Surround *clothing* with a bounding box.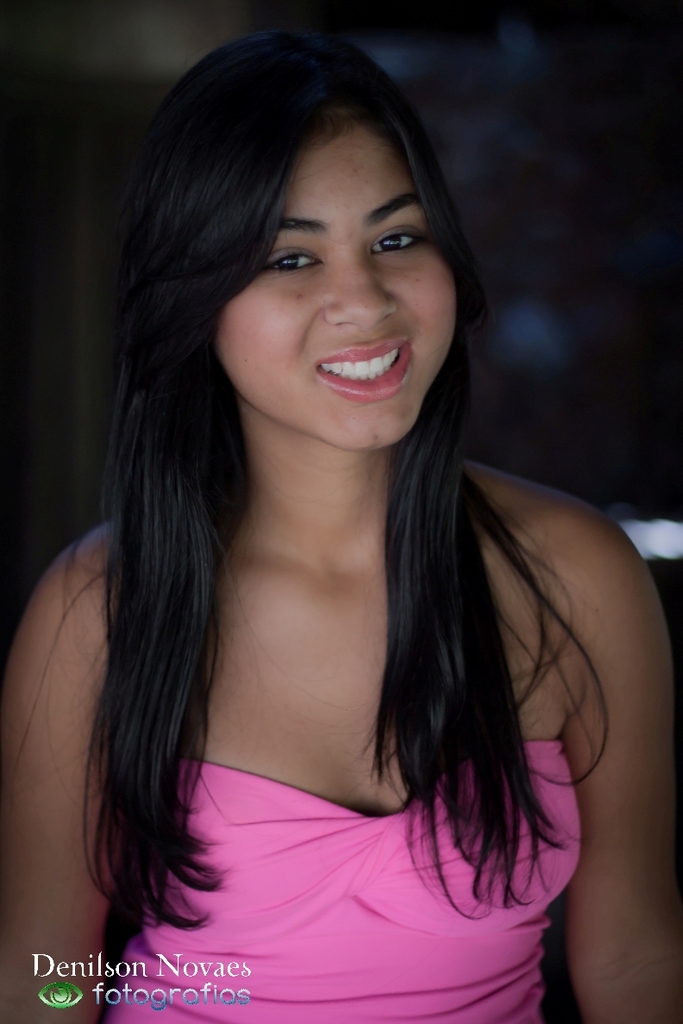
99, 659, 535, 994.
